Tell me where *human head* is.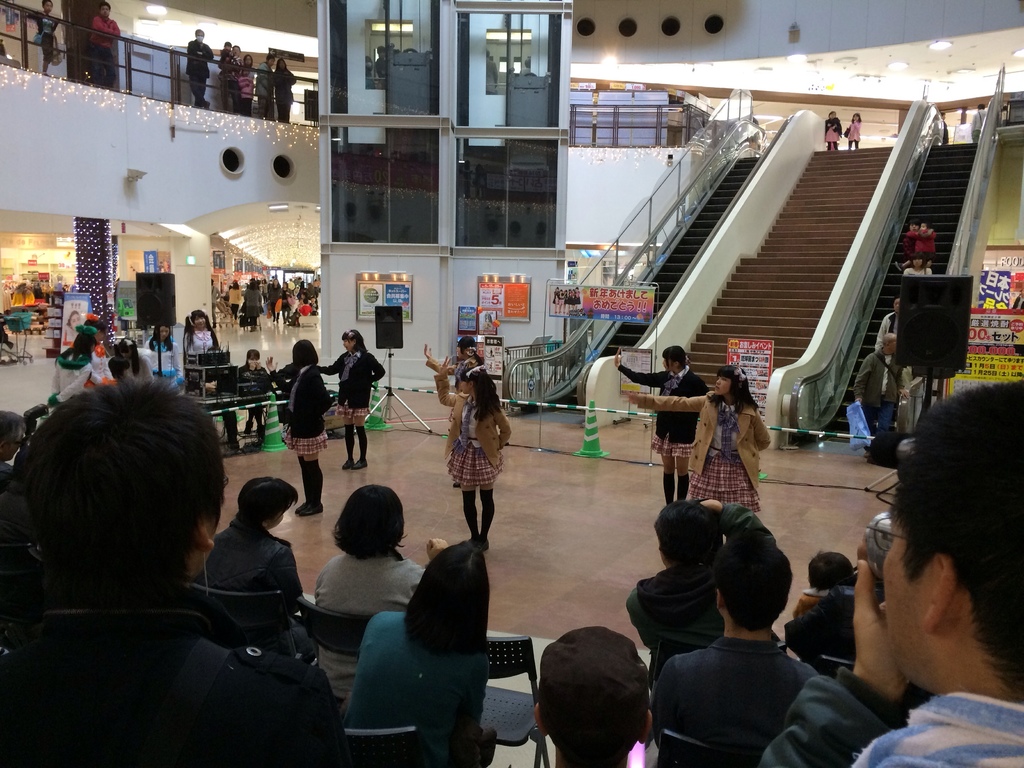
*human head* is at [x1=655, y1=499, x2=722, y2=565].
